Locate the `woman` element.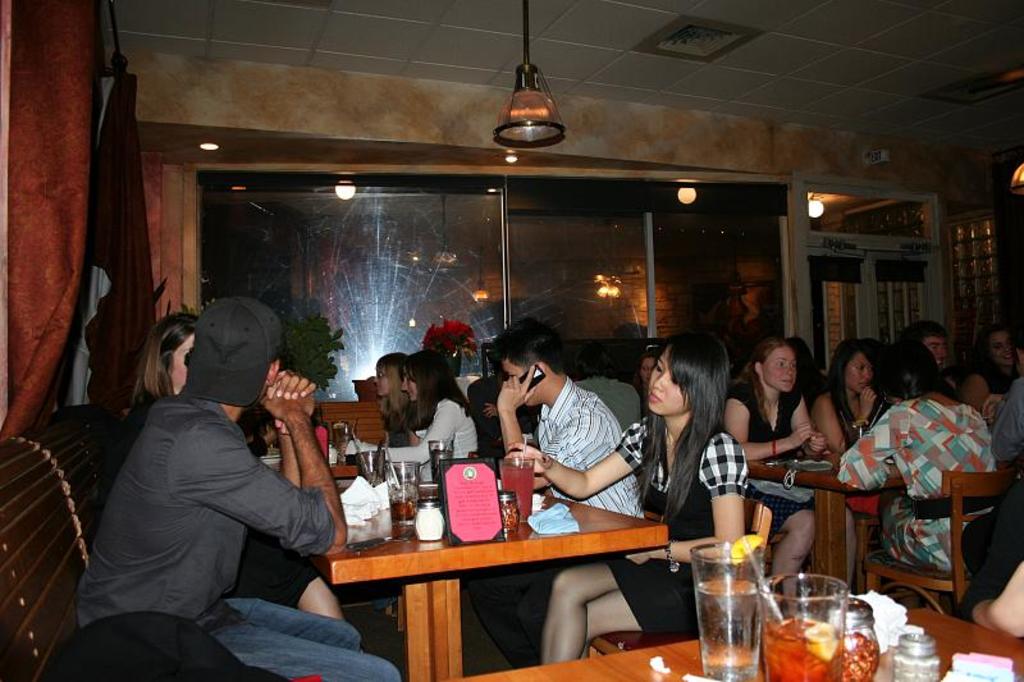
Element bbox: [829,337,996,576].
